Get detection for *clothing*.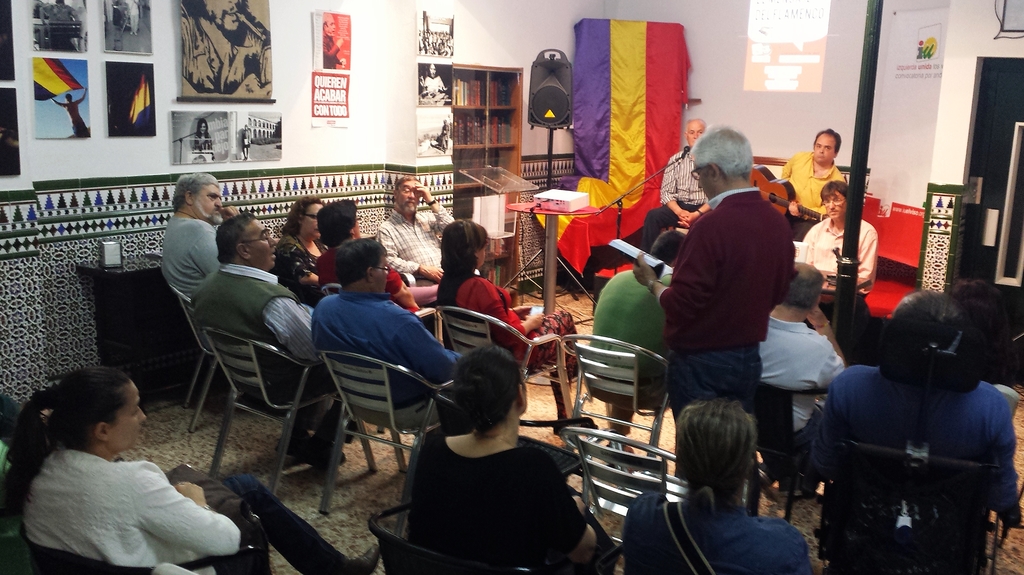
Detection: Rect(315, 288, 468, 432).
